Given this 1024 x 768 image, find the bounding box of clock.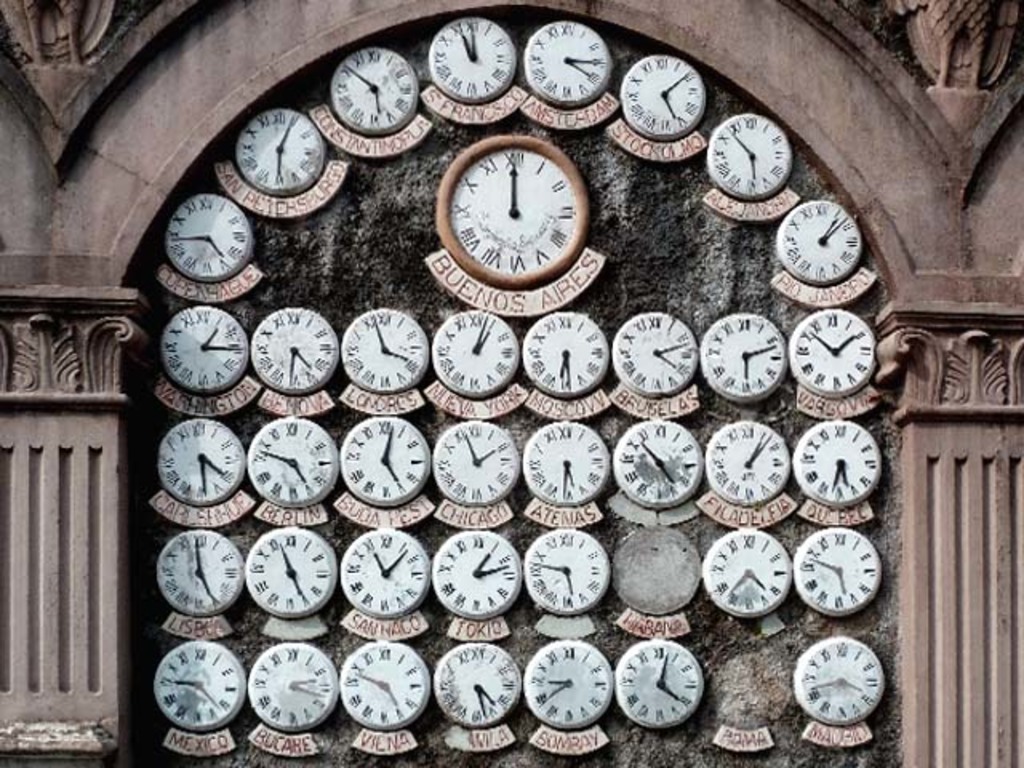
{"x1": 341, "y1": 528, "x2": 434, "y2": 616}.
